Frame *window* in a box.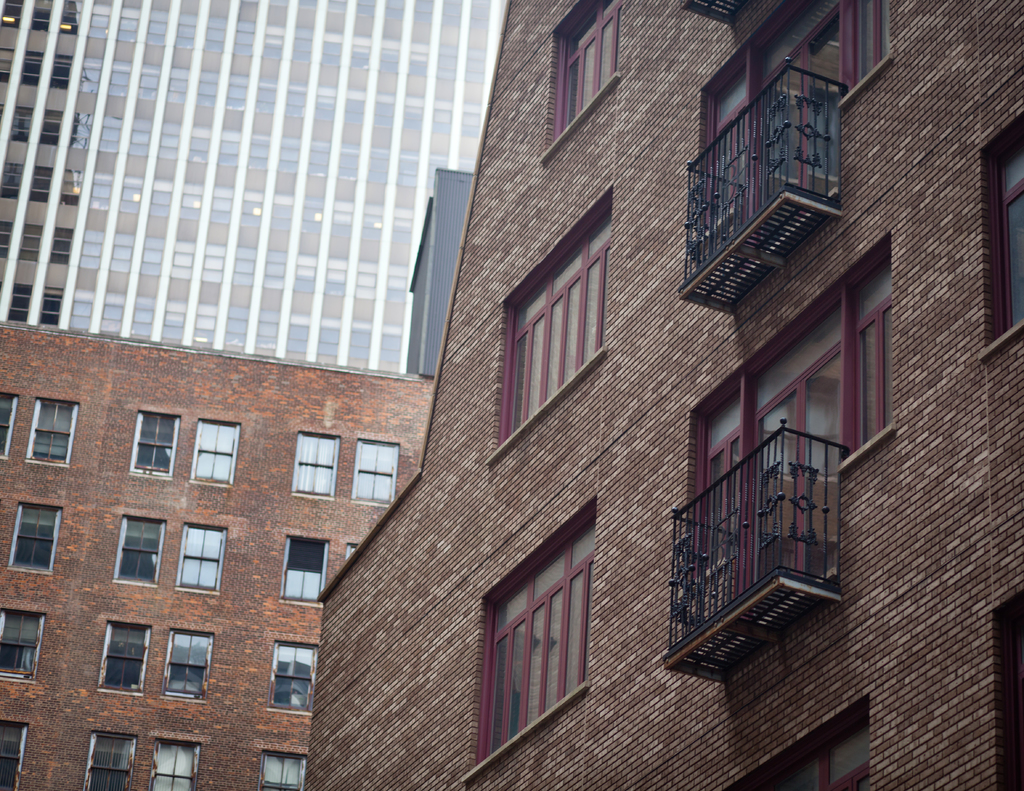
456 494 598 780.
